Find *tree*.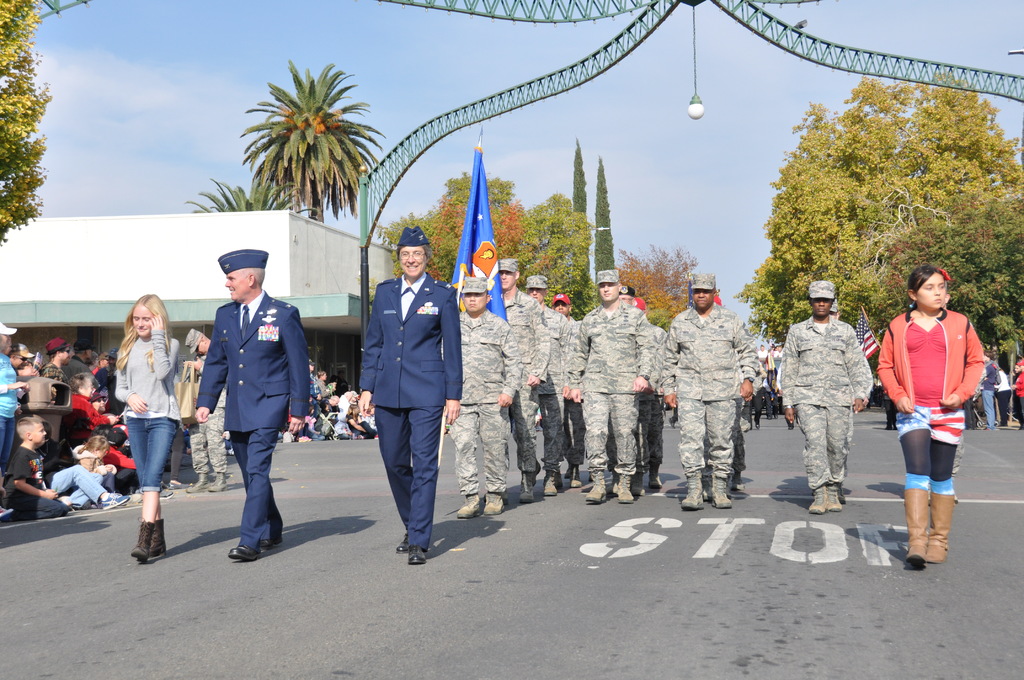
x1=0 y1=0 x2=53 y2=245.
